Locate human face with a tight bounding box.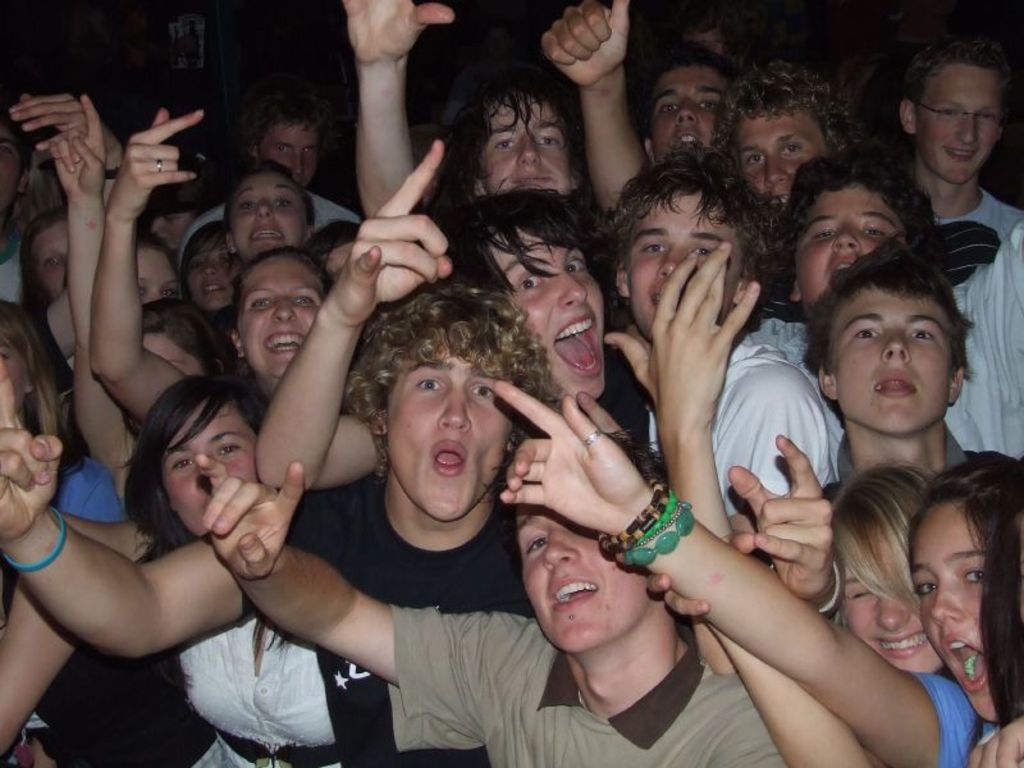
crop(628, 192, 737, 343).
